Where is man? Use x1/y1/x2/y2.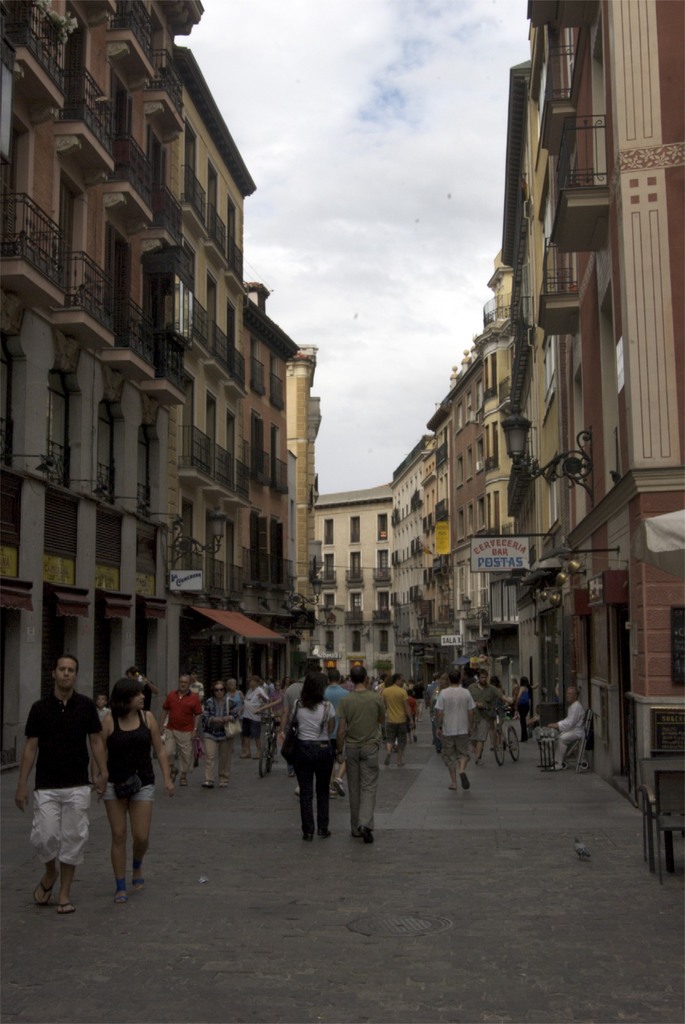
550/691/581/776.
